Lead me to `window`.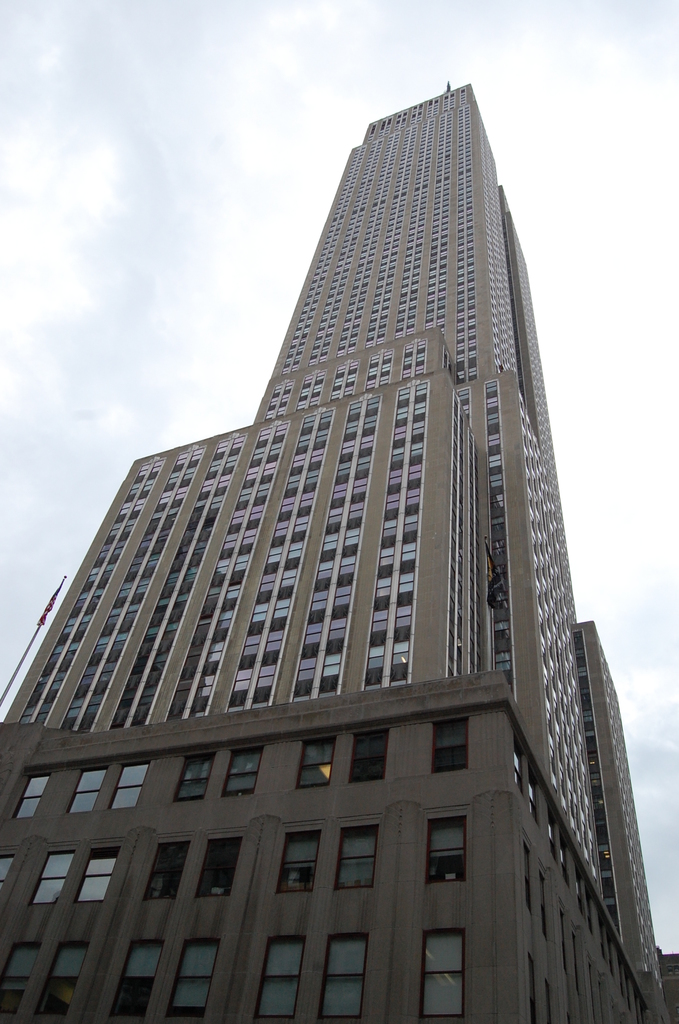
Lead to box=[104, 938, 167, 1023].
